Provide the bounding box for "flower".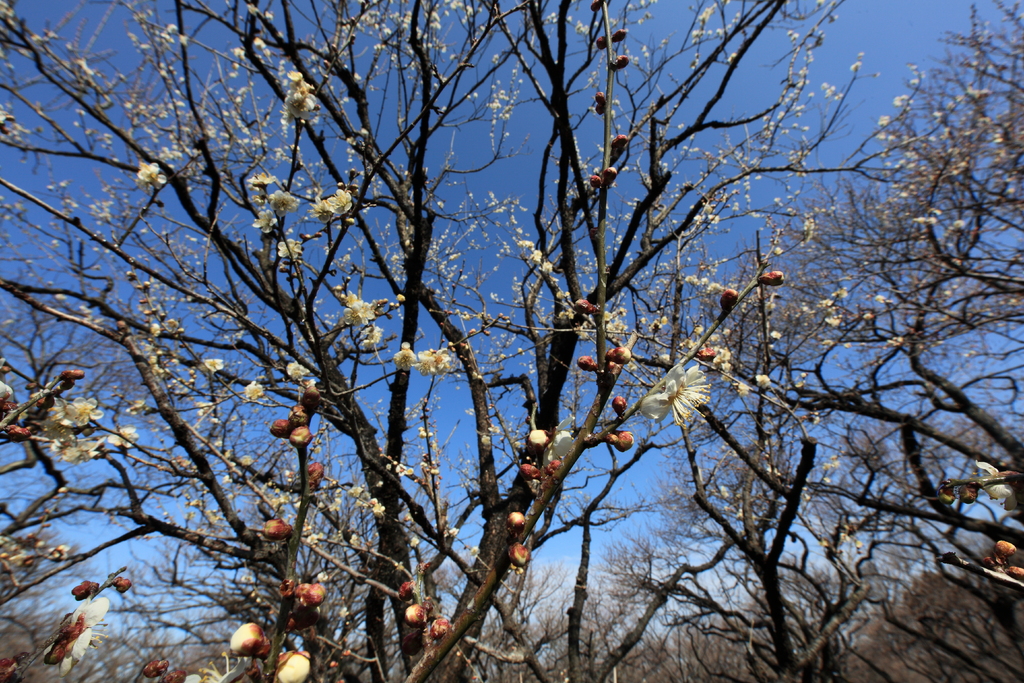
[left=243, top=382, right=266, bottom=400].
